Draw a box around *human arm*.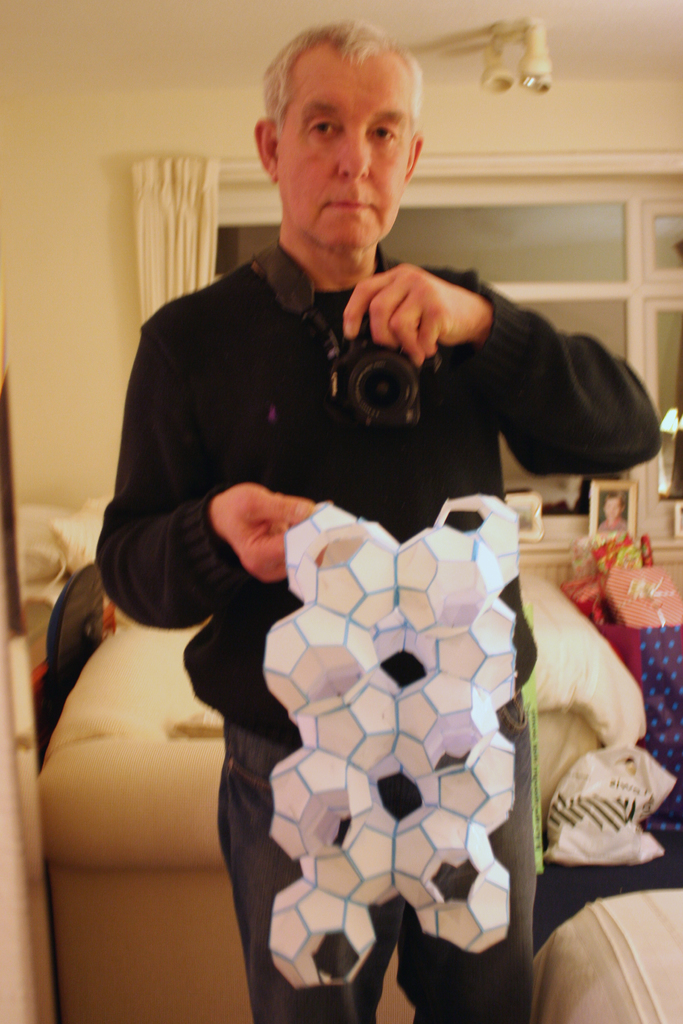
379,242,662,501.
